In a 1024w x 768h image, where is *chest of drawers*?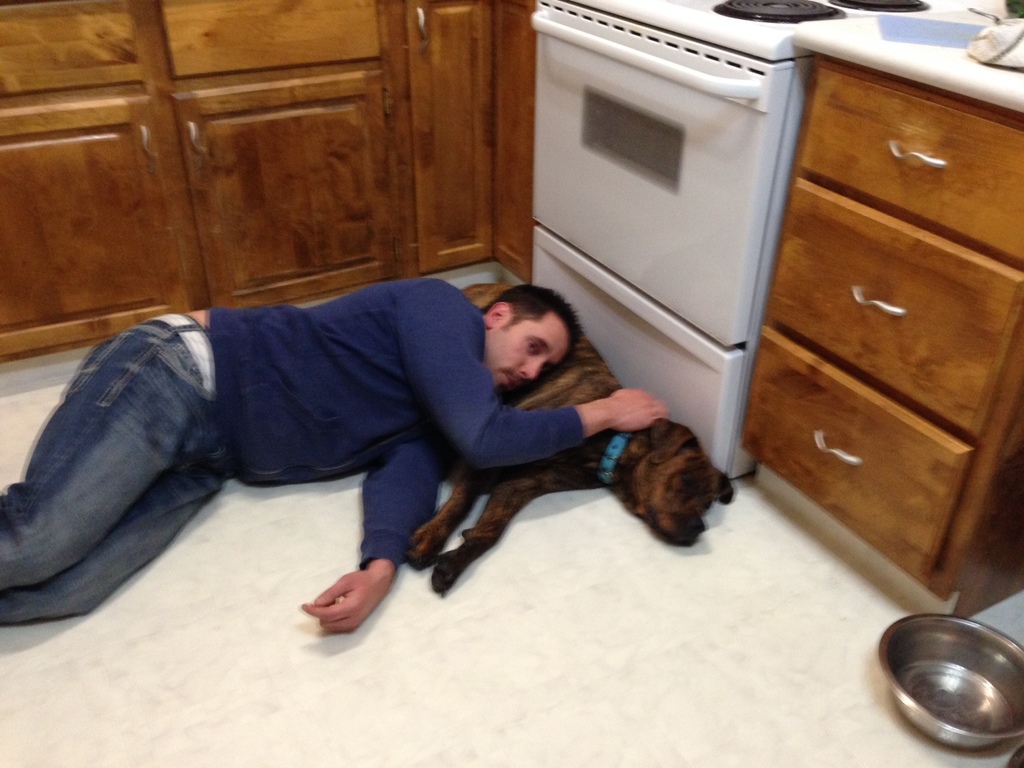
2 0 540 365.
